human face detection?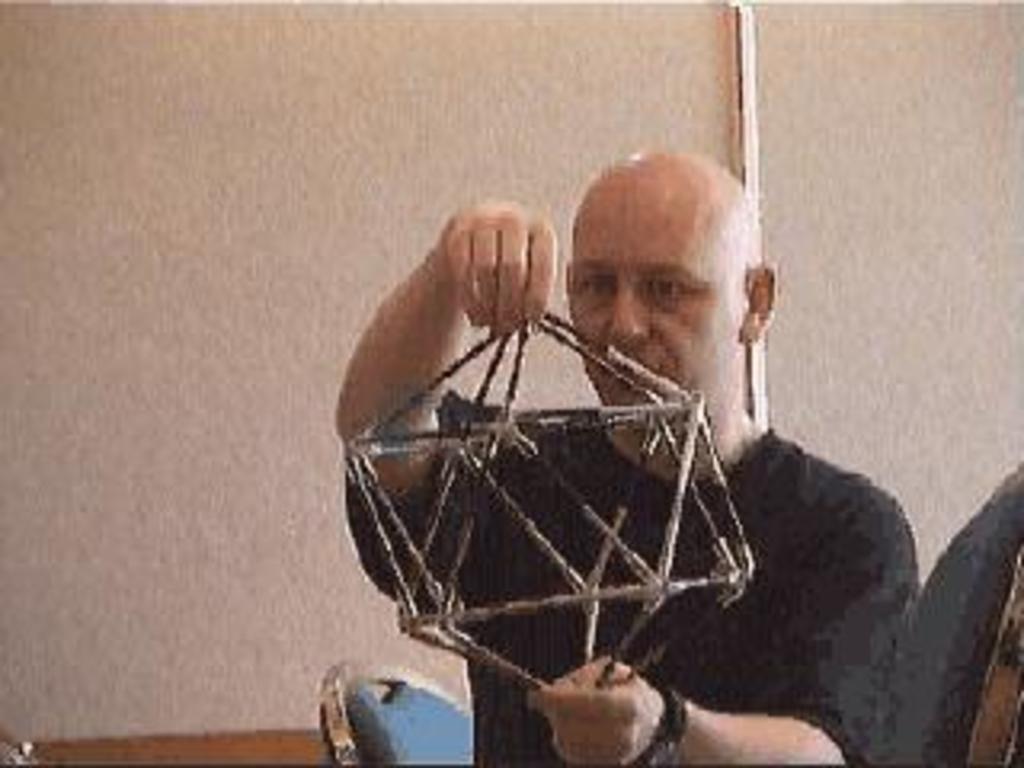
Rect(576, 173, 739, 403)
